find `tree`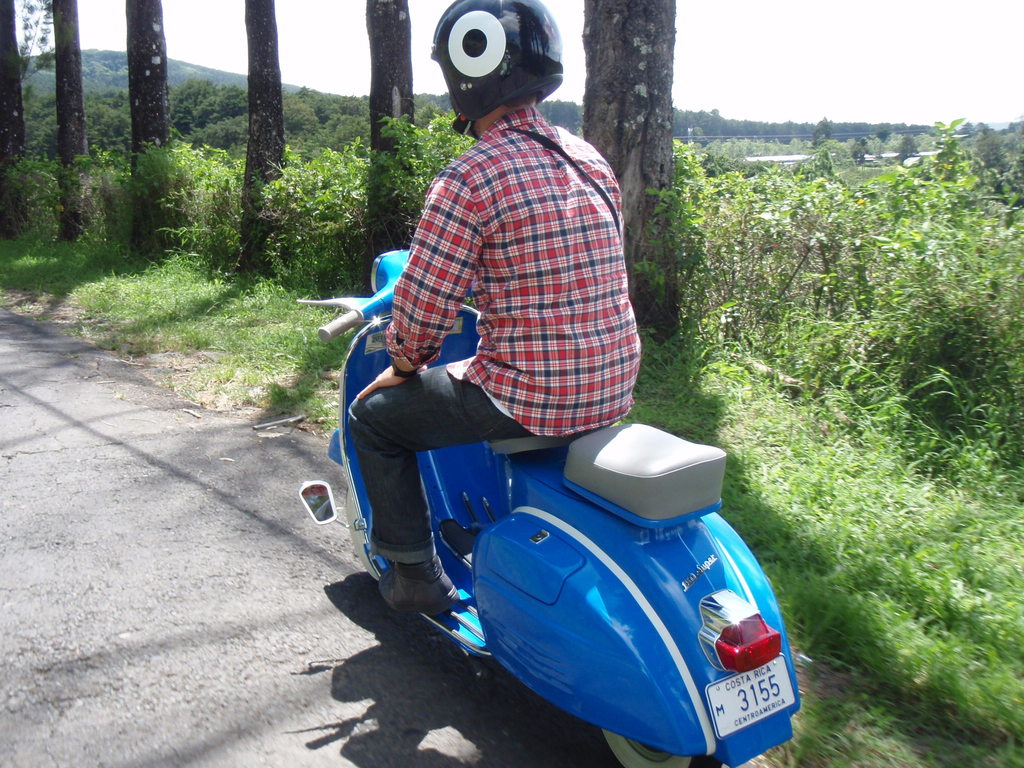
(left=122, top=0, right=194, bottom=258)
